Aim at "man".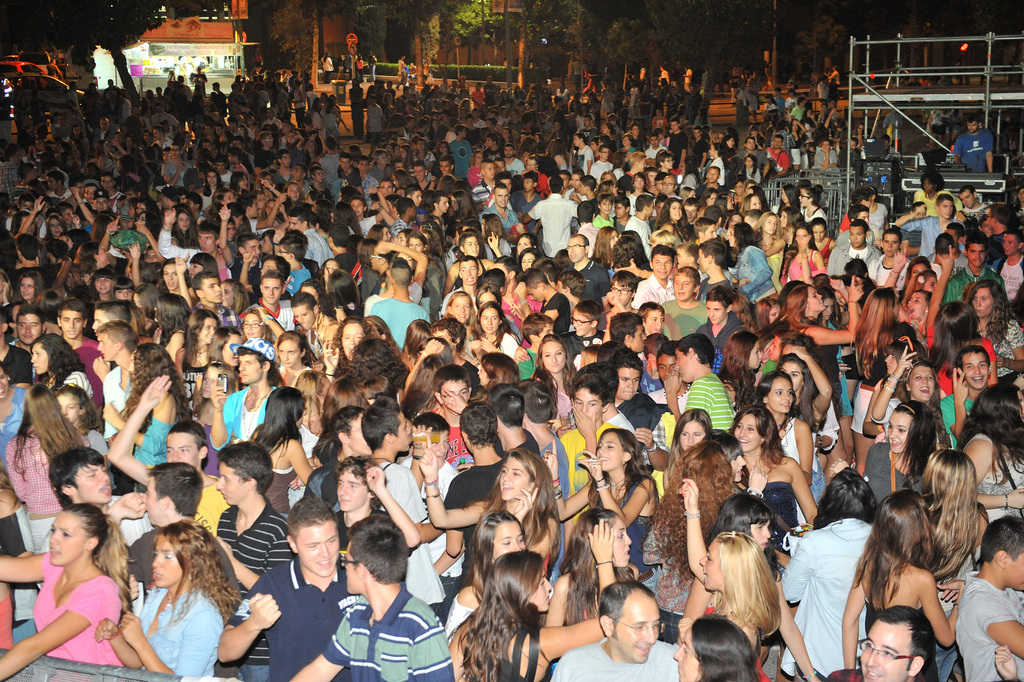
Aimed at {"x1": 544, "y1": 579, "x2": 690, "y2": 681}.
